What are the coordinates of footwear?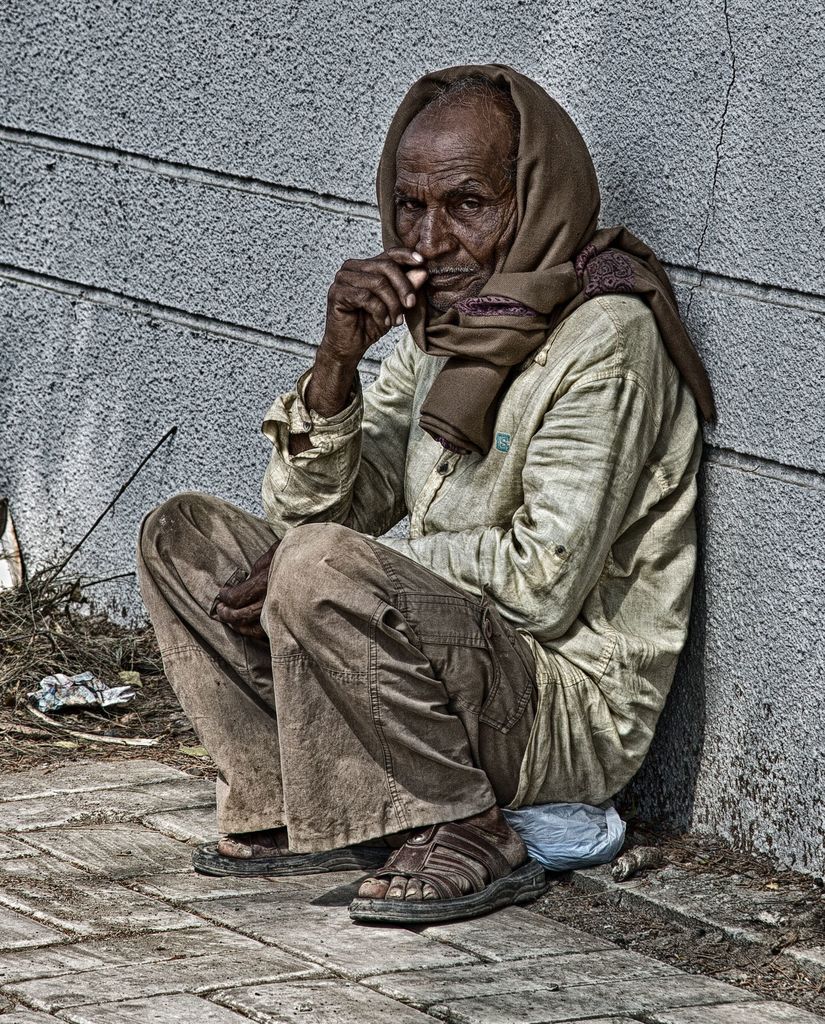
(left=370, top=840, right=525, bottom=933).
